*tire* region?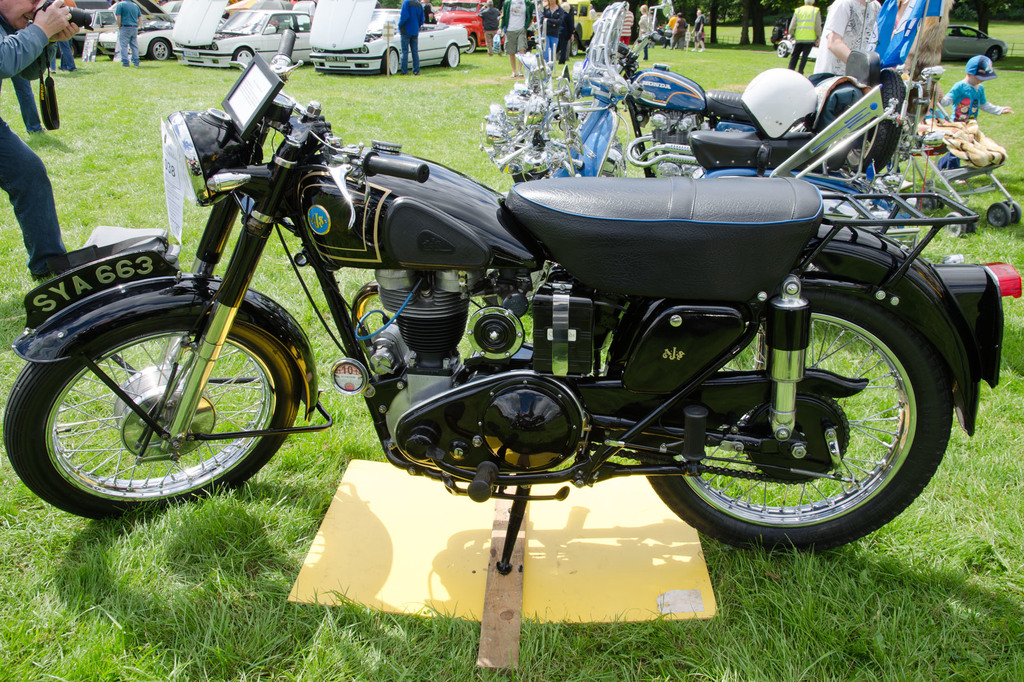
{"left": 947, "top": 212, "right": 966, "bottom": 238}
